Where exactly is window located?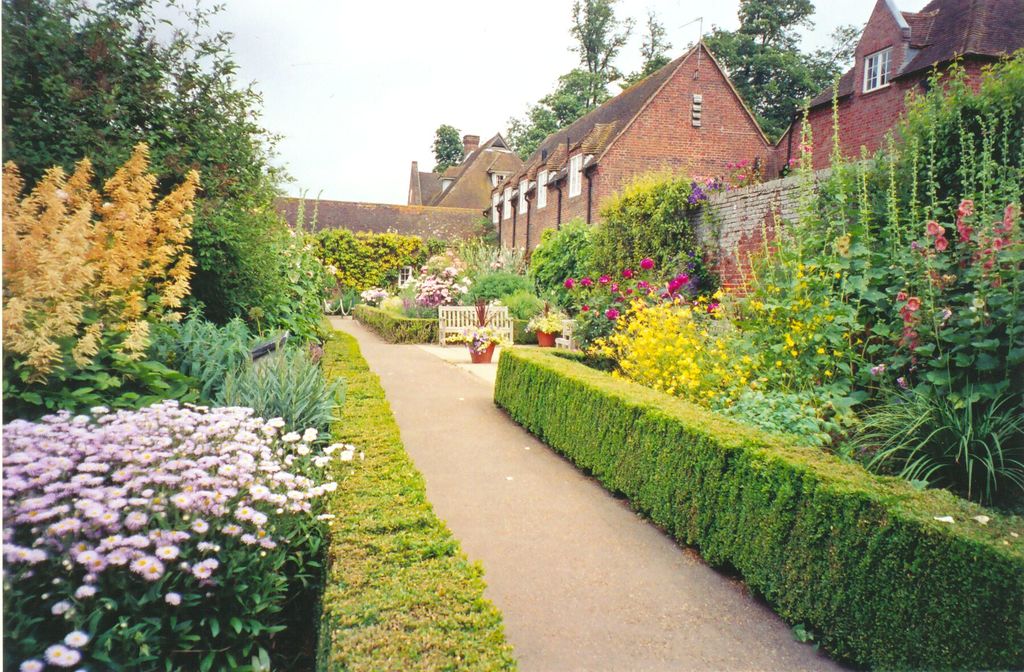
Its bounding box is (516, 179, 525, 212).
